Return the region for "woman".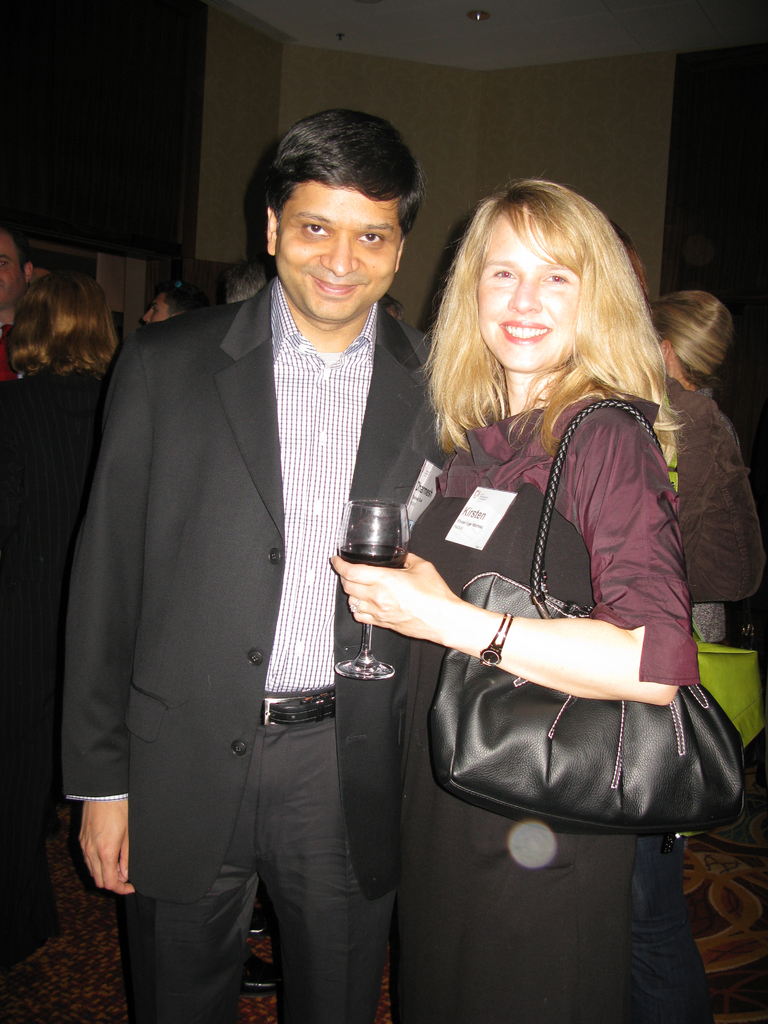
[325,175,705,1023].
